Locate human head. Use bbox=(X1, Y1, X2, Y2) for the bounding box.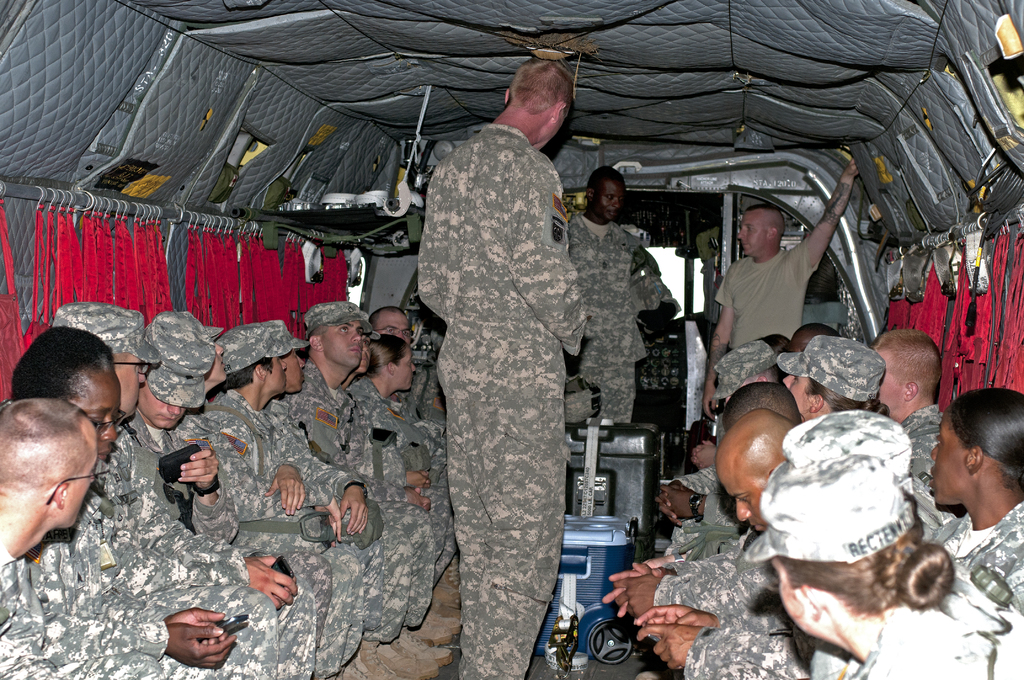
bbox=(215, 329, 286, 394).
